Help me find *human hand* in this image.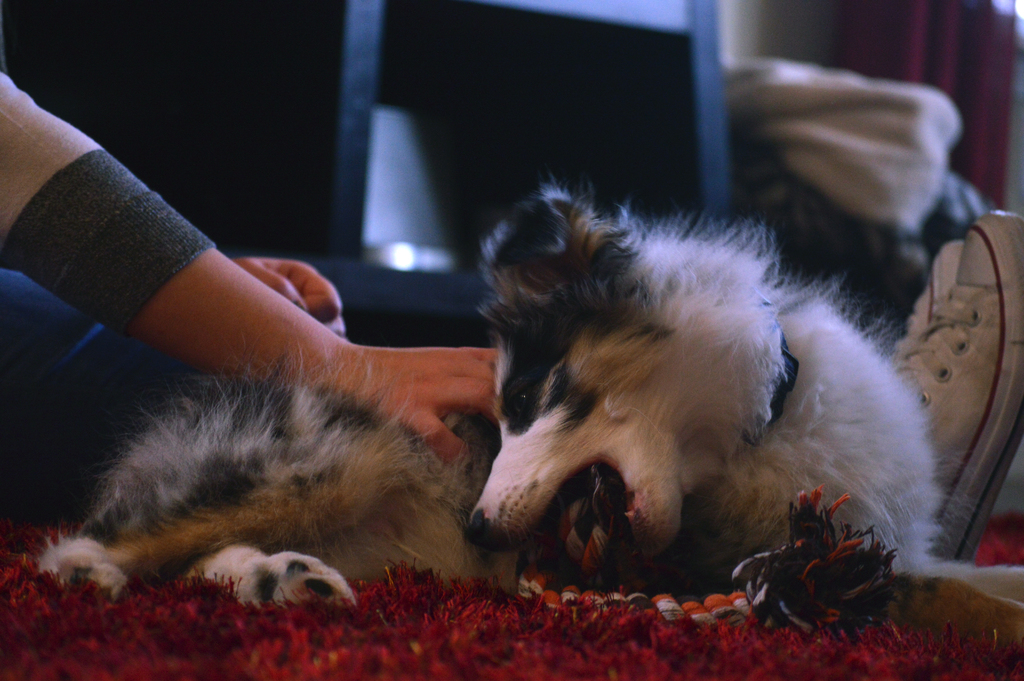
Found it: <bbox>348, 345, 499, 466</bbox>.
